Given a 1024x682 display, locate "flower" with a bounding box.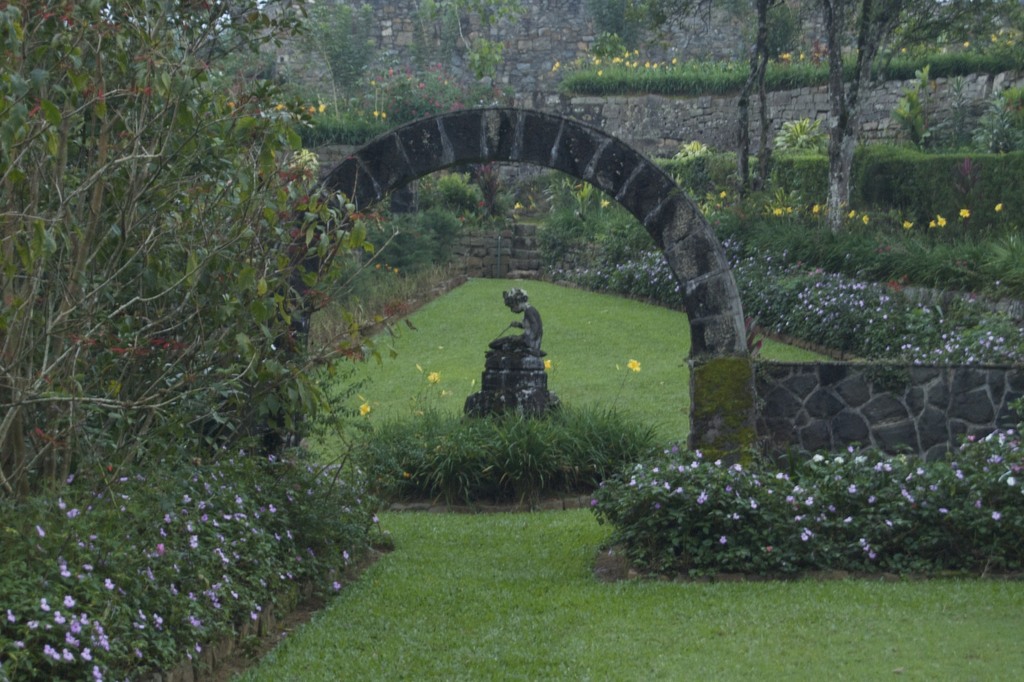
Located: (left=598, top=198, right=611, bottom=208).
